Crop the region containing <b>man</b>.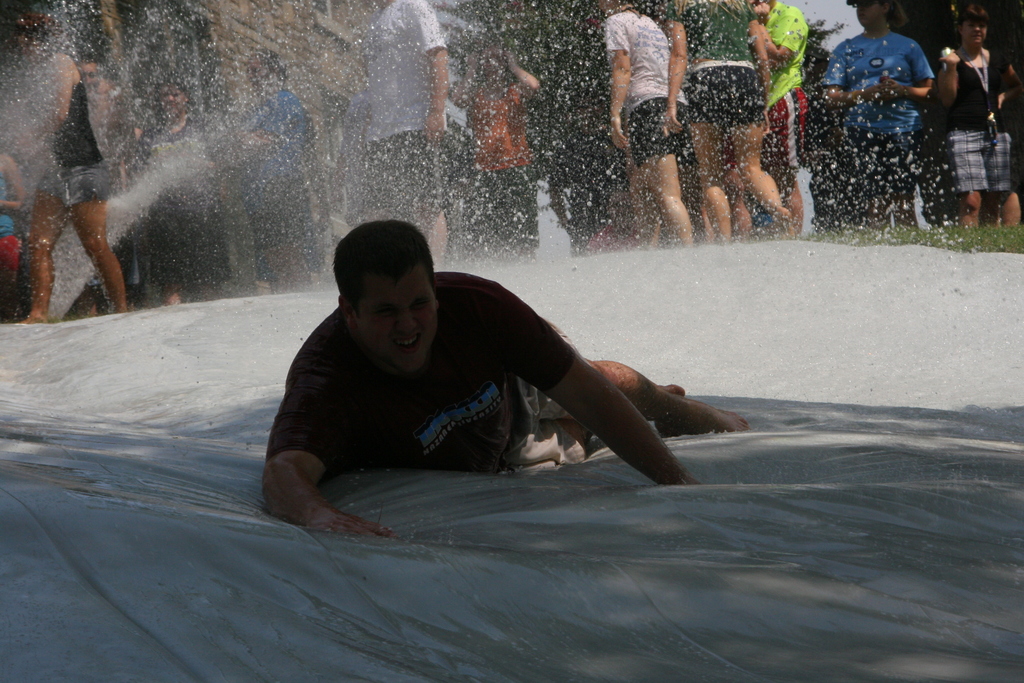
Crop region: [819, 0, 941, 229].
